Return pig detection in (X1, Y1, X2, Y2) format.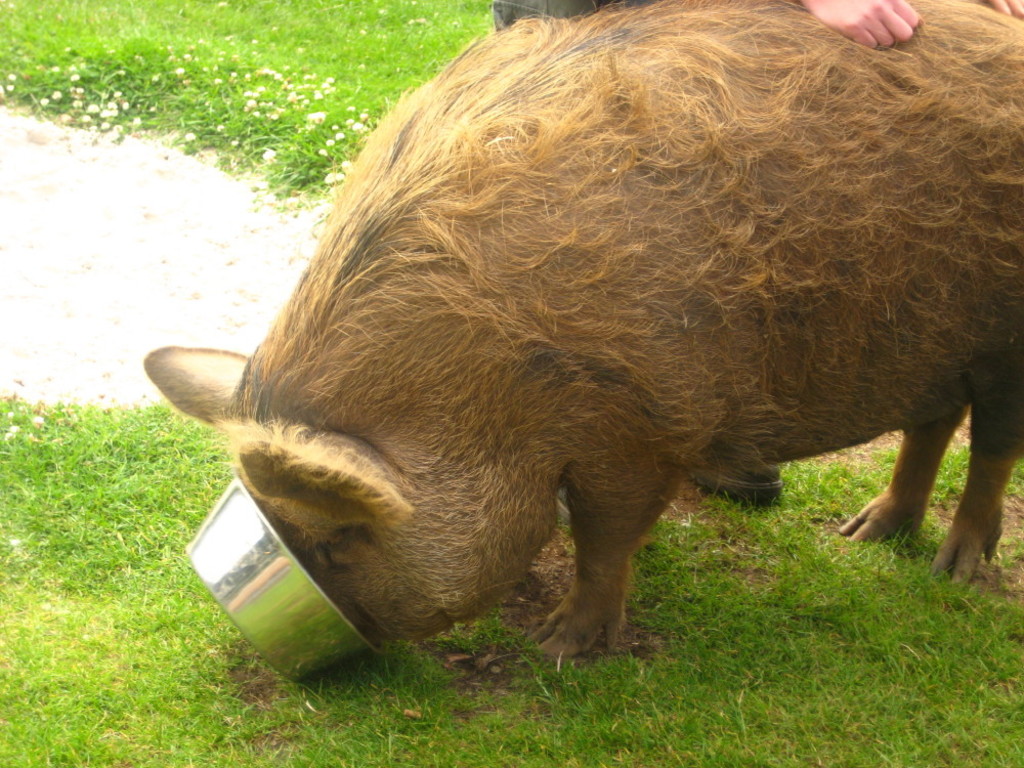
(143, 0, 1023, 662).
